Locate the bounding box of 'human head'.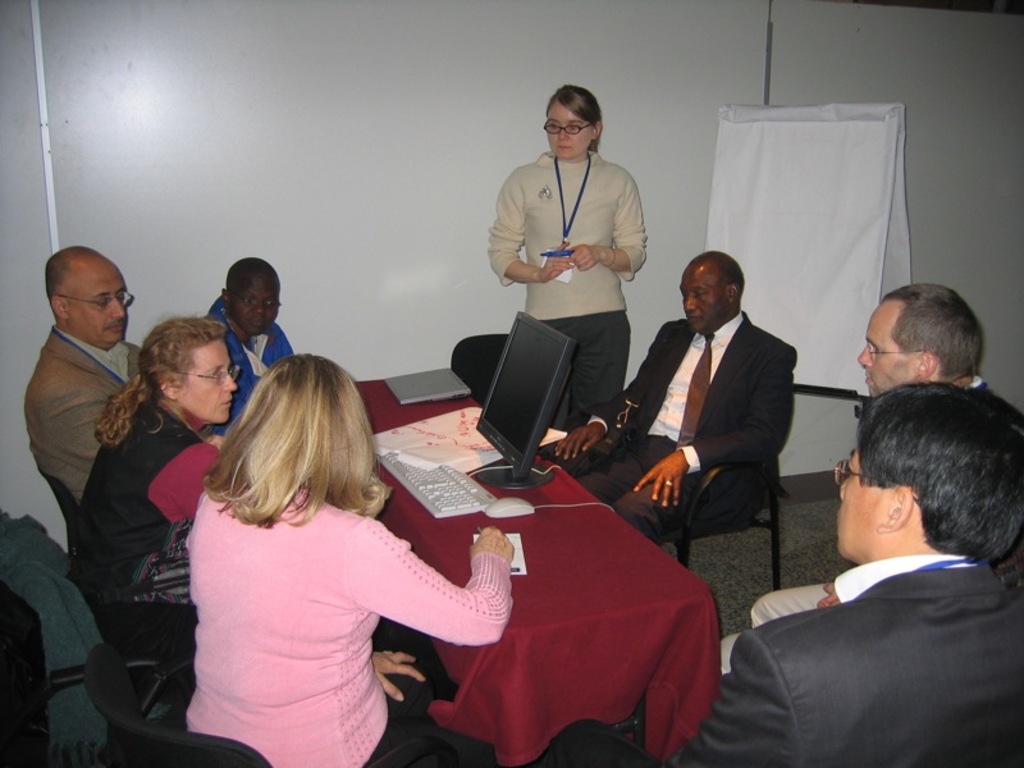
Bounding box: 831 380 1023 559.
